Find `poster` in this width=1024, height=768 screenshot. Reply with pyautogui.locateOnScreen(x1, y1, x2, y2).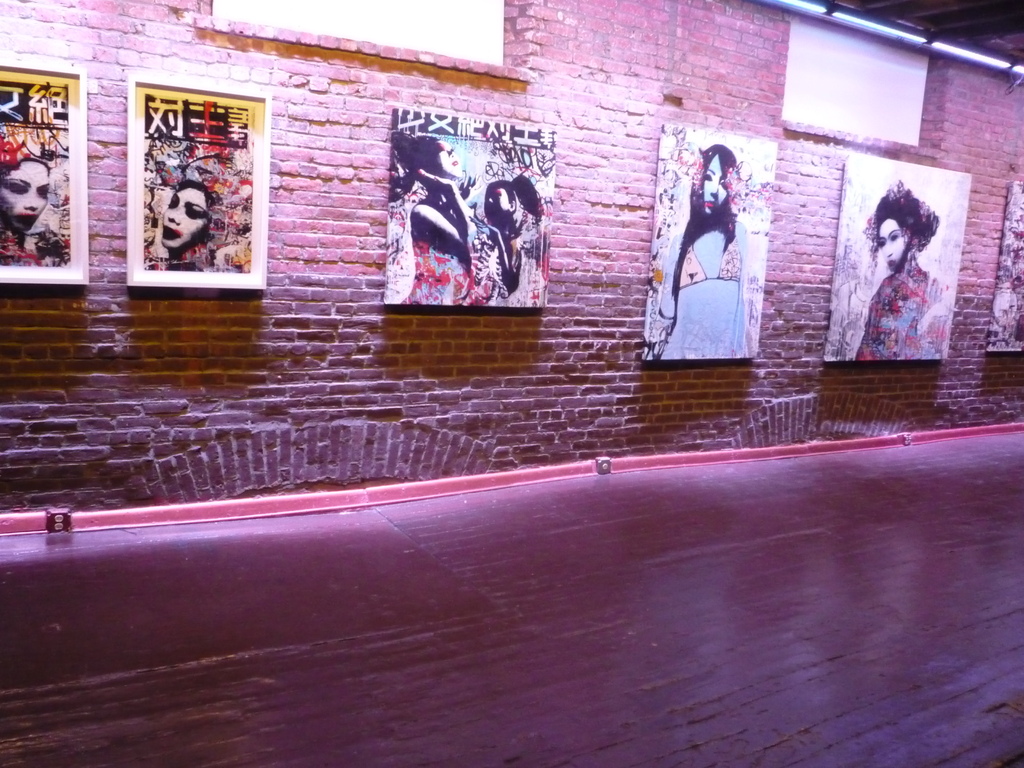
pyautogui.locateOnScreen(142, 92, 251, 270).
